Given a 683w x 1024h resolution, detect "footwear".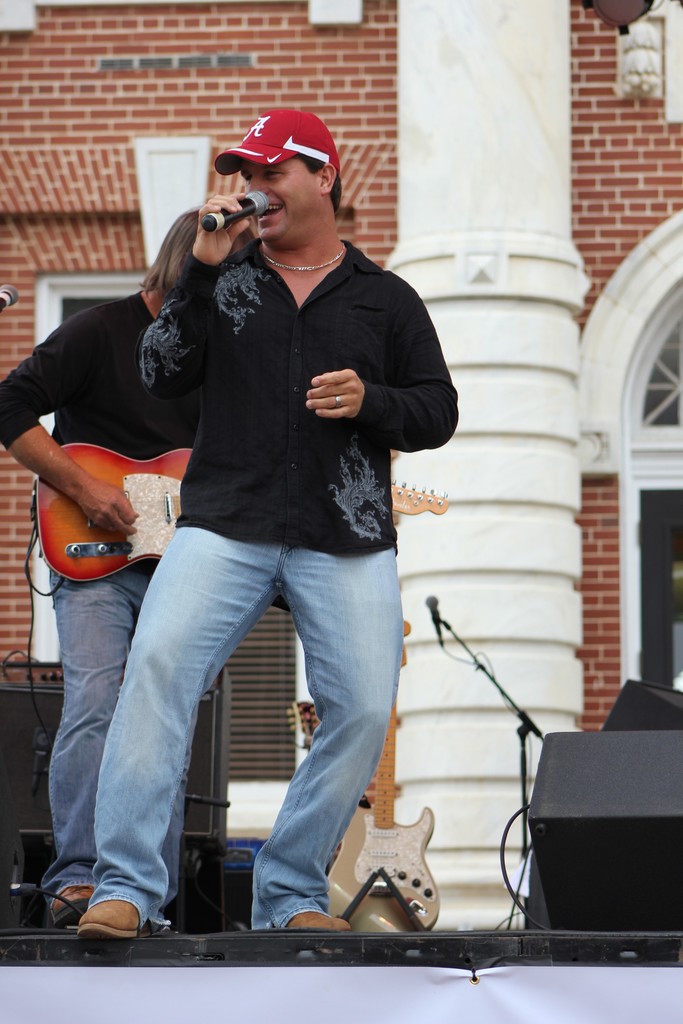
Rect(288, 910, 353, 931).
